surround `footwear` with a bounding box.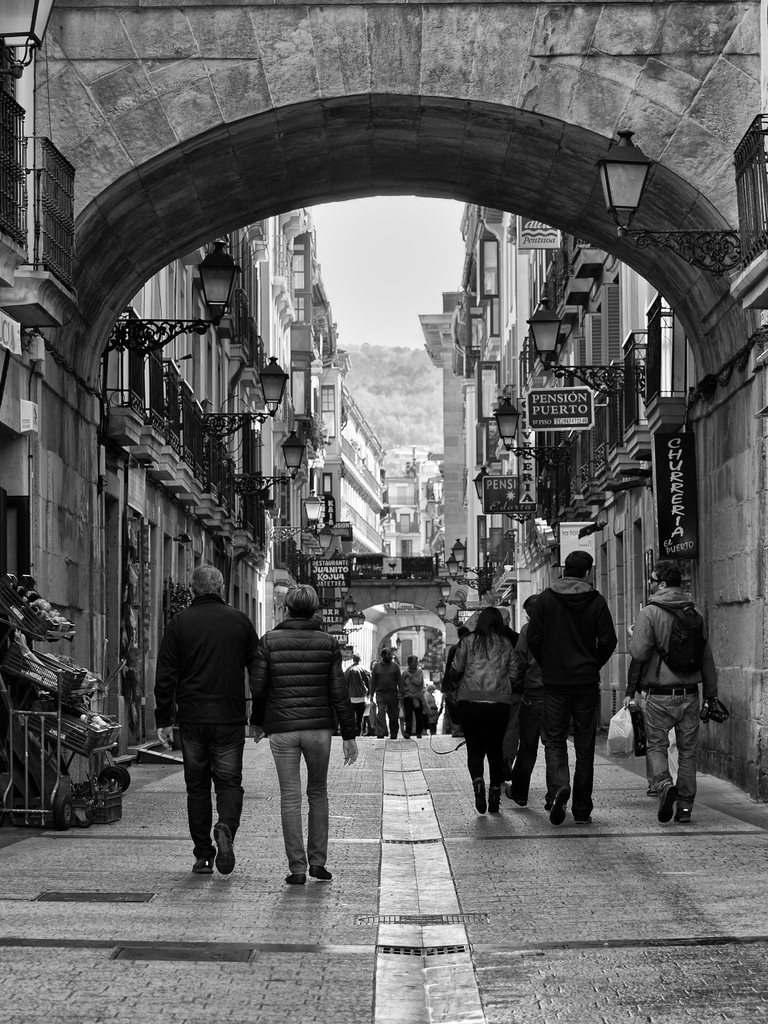
575, 796, 589, 822.
